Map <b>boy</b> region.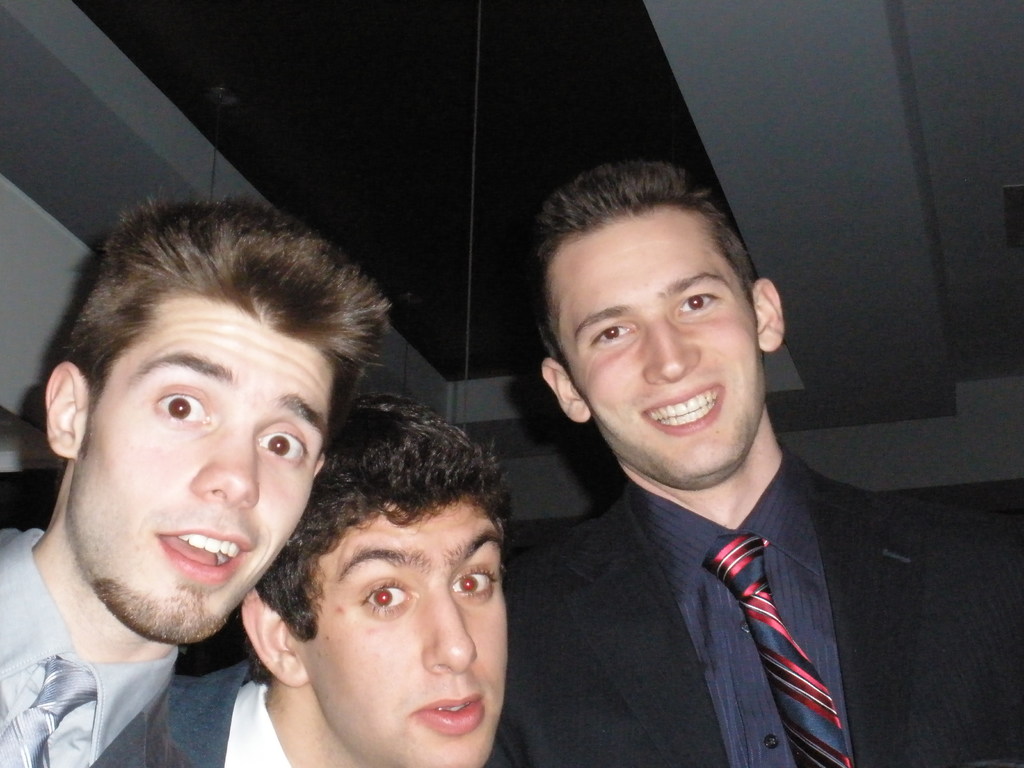
Mapped to bbox(209, 424, 543, 767).
